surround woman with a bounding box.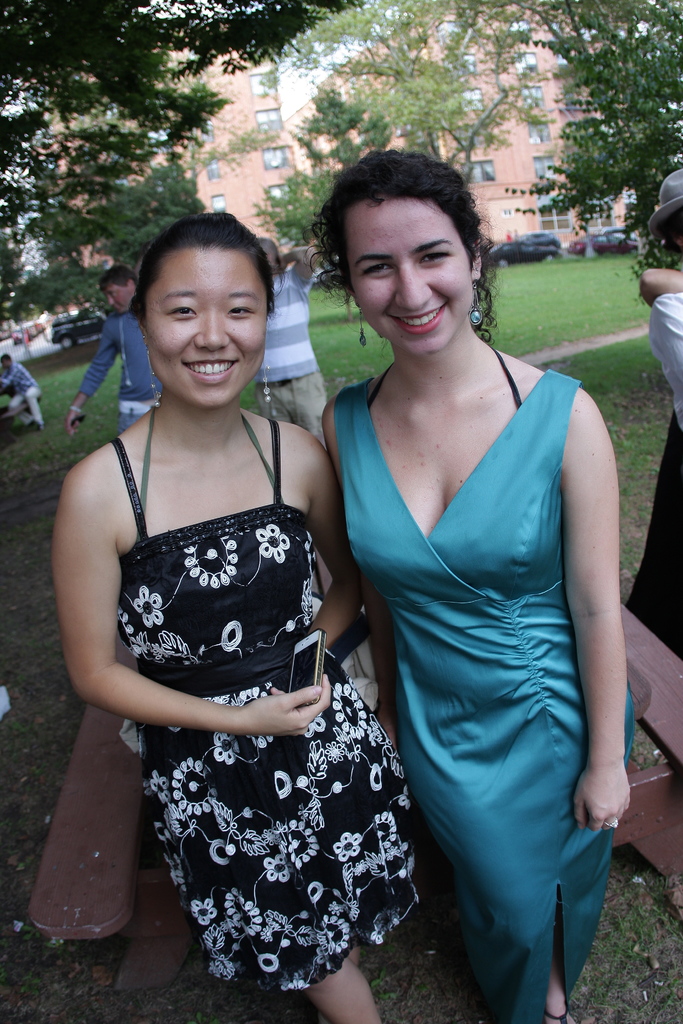
(x1=629, y1=155, x2=682, y2=657).
